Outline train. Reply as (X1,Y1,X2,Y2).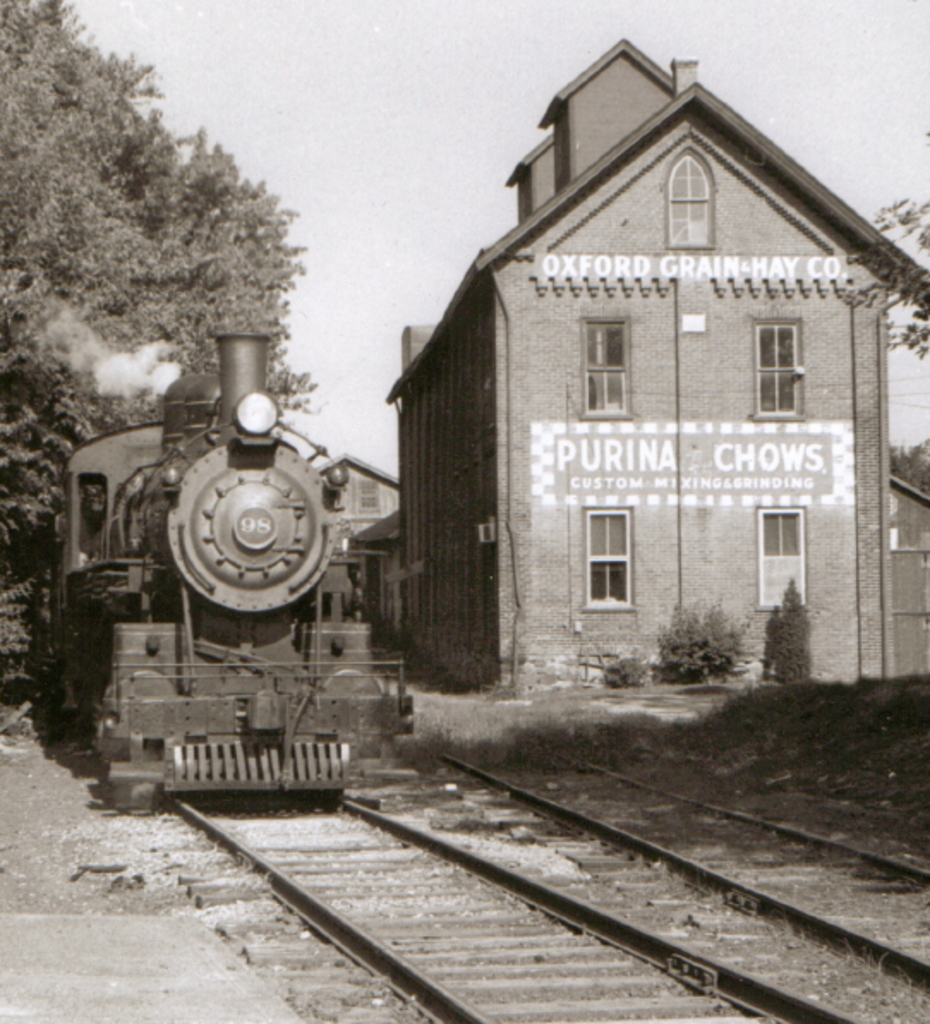
(38,329,412,815).
